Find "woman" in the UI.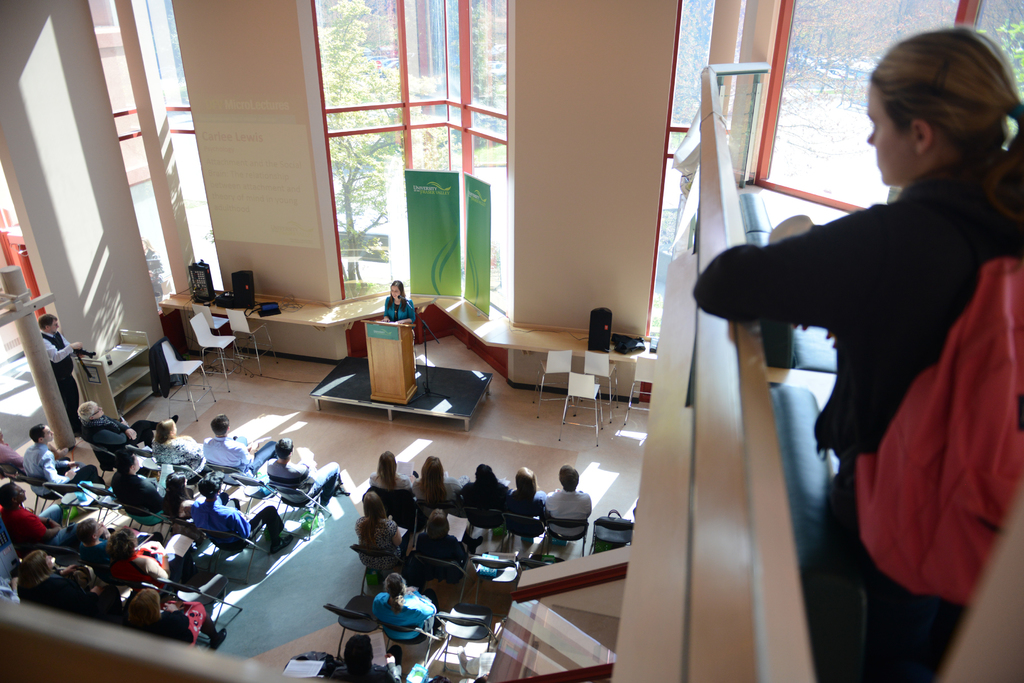
UI element at {"left": 502, "top": 464, "right": 545, "bottom": 518}.
